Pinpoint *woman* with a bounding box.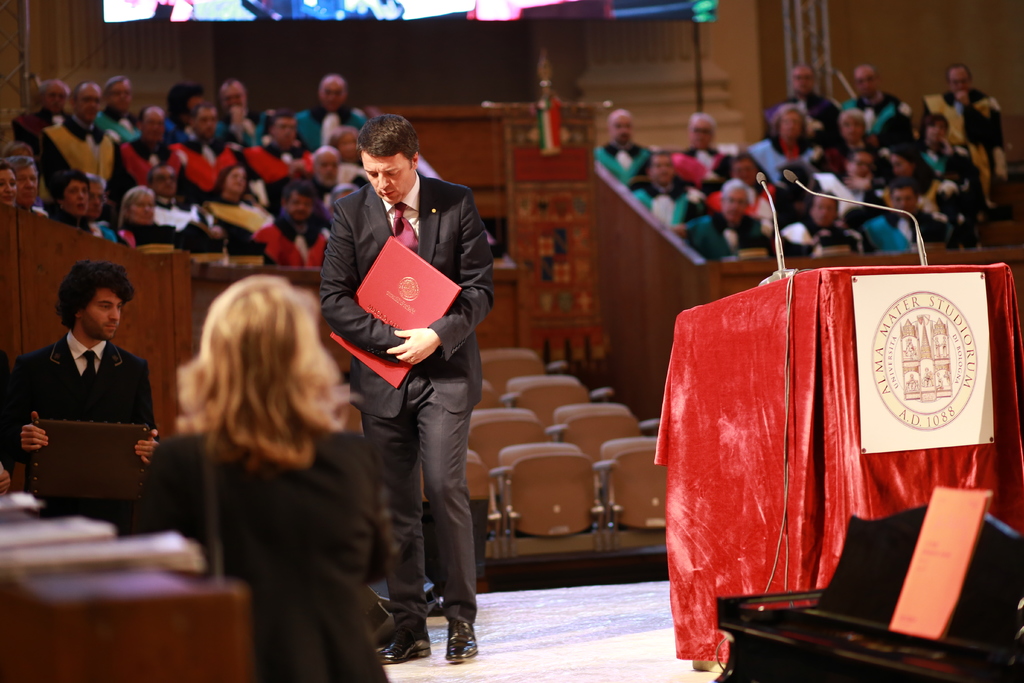
[113,188,176,255].
